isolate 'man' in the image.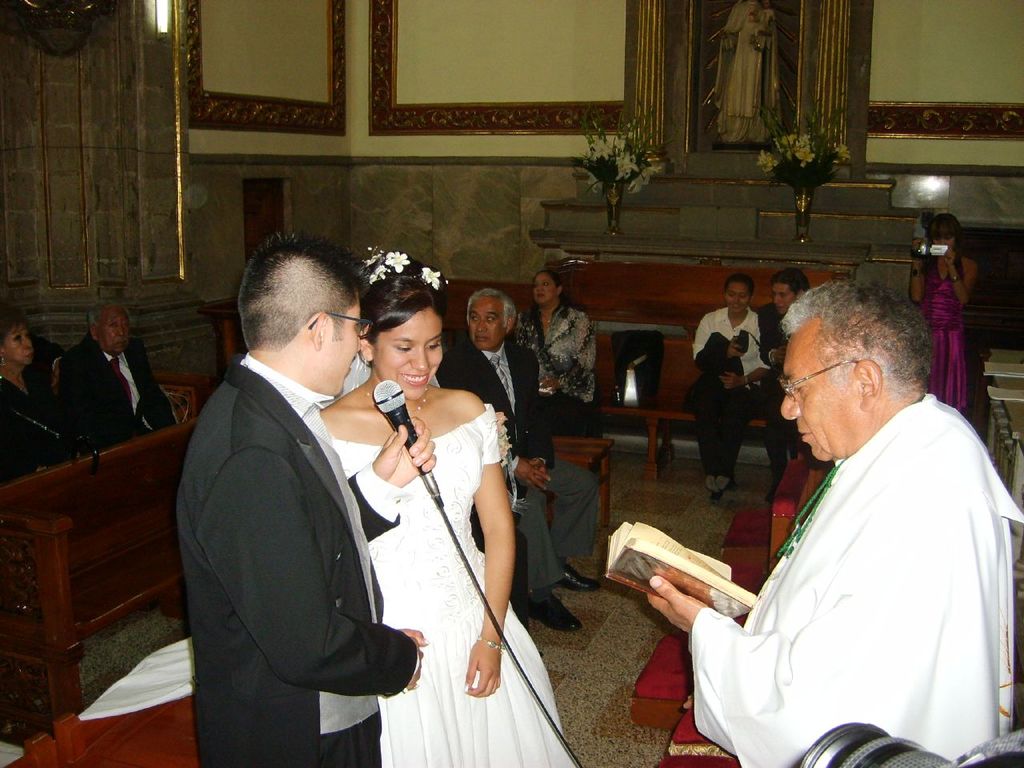
Isolated region: select_region(758, 266, 812, 499).
